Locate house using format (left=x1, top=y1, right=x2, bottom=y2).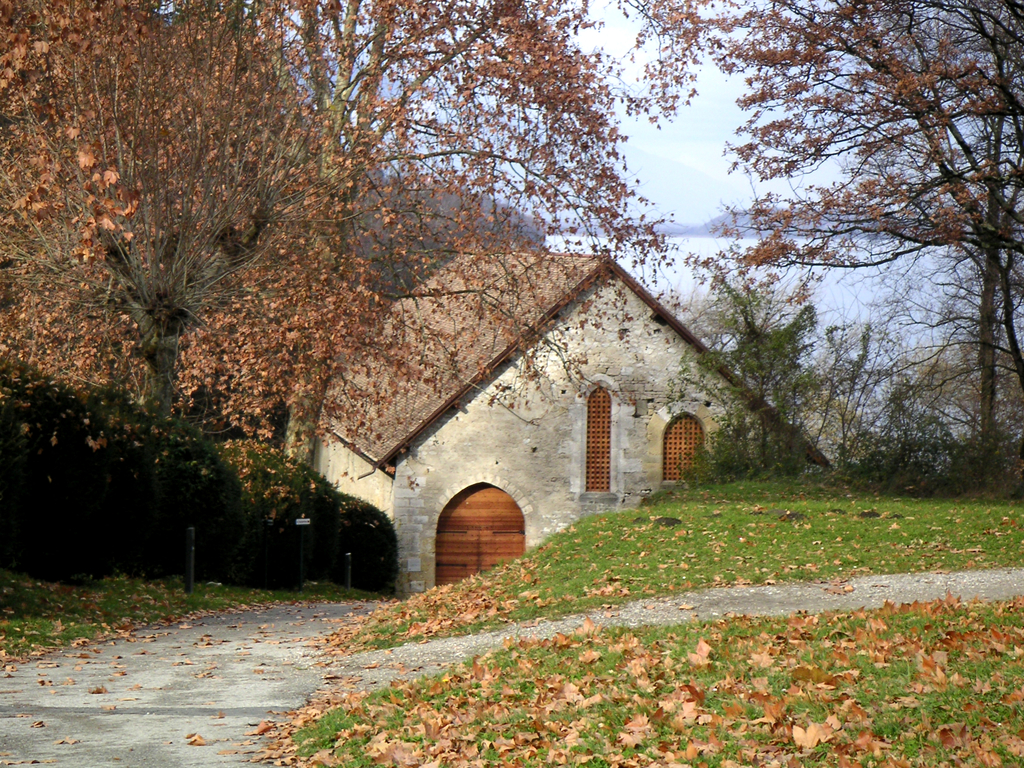
(left=344, top=234, right=705, bottom=609).
